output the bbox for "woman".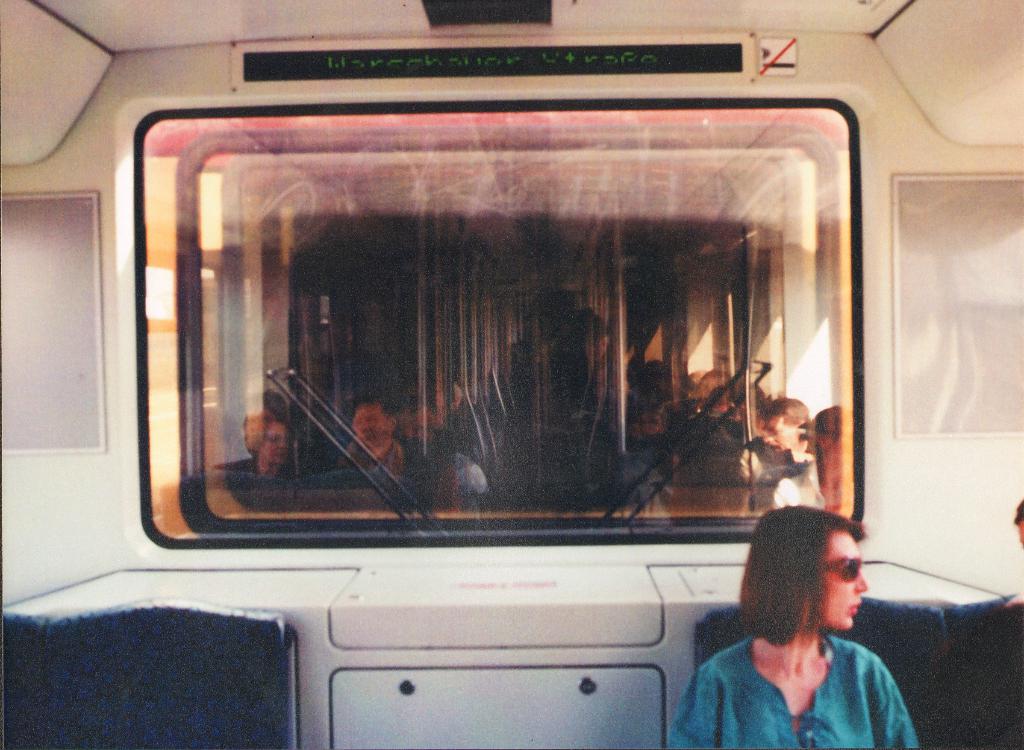
pyautogui.locateOnScreen(675, 508, 918, 747).
